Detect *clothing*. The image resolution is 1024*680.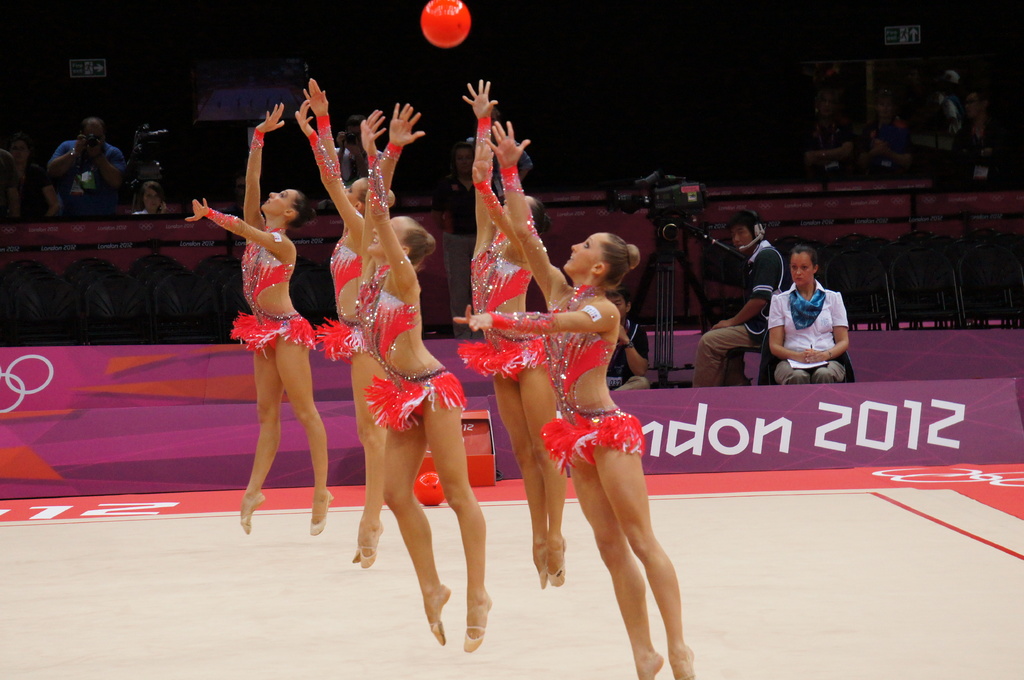
(x1=46, y1=134, x2=125, y2=226).
